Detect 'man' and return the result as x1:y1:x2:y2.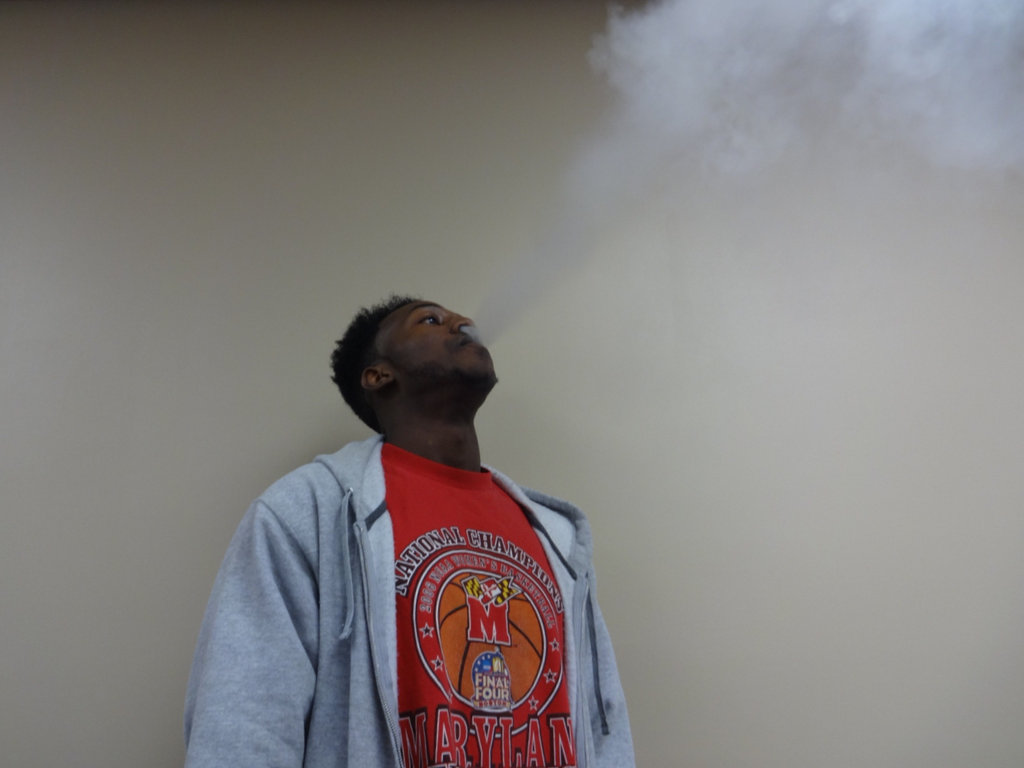
210:272:624:767.
